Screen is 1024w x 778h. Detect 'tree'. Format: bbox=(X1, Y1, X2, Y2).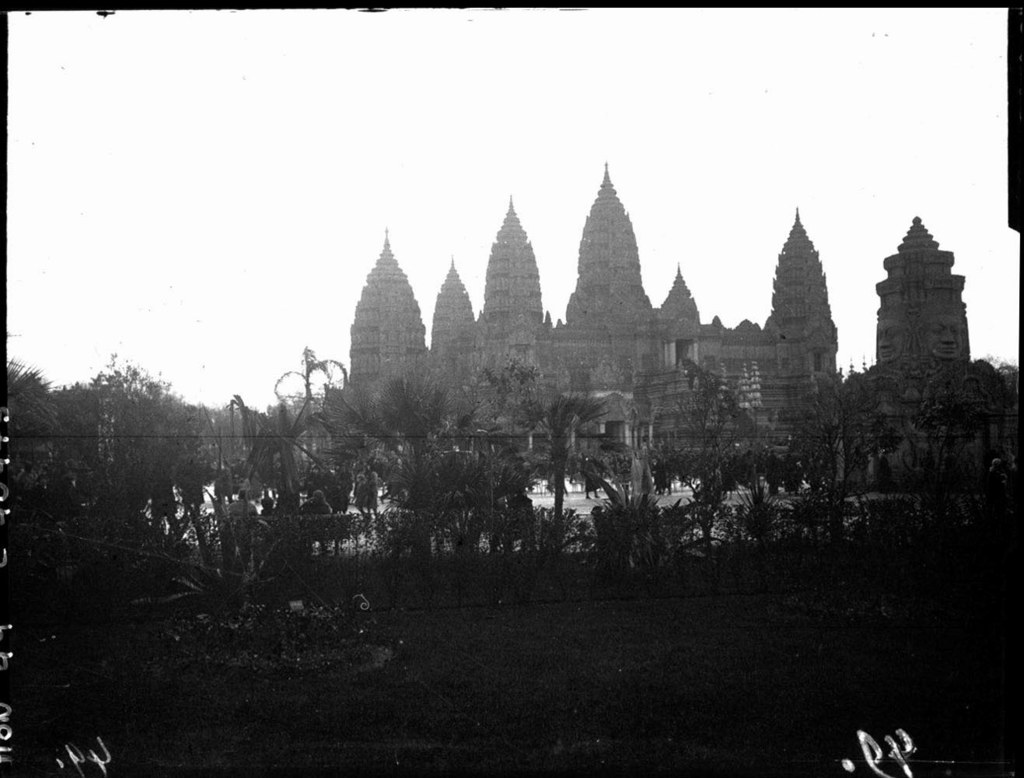
bbox=(726, 446, 780, 543).
